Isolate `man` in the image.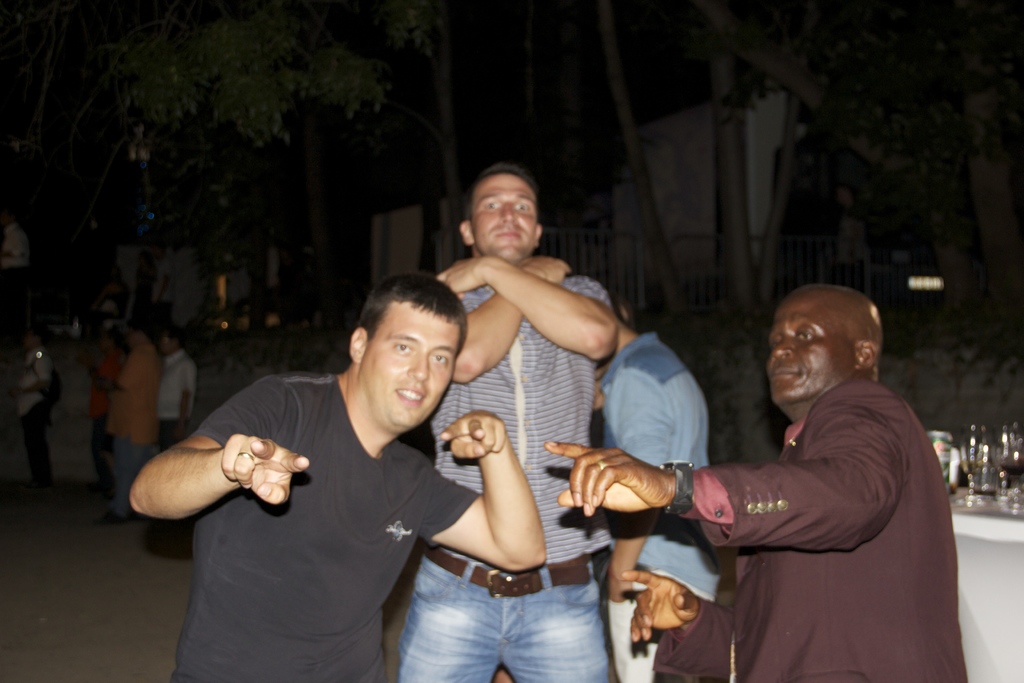
Isolated region: 588 293 725 682.
